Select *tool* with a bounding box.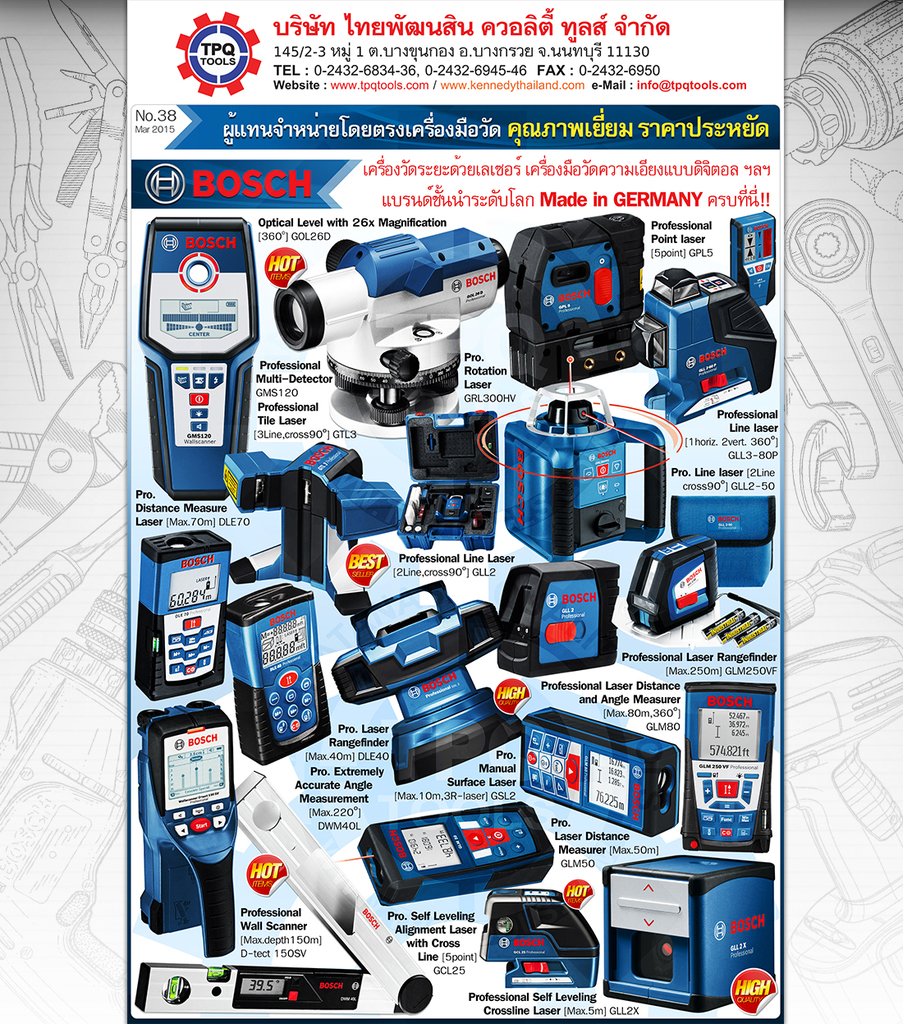
[130, 522, 231, 695].
